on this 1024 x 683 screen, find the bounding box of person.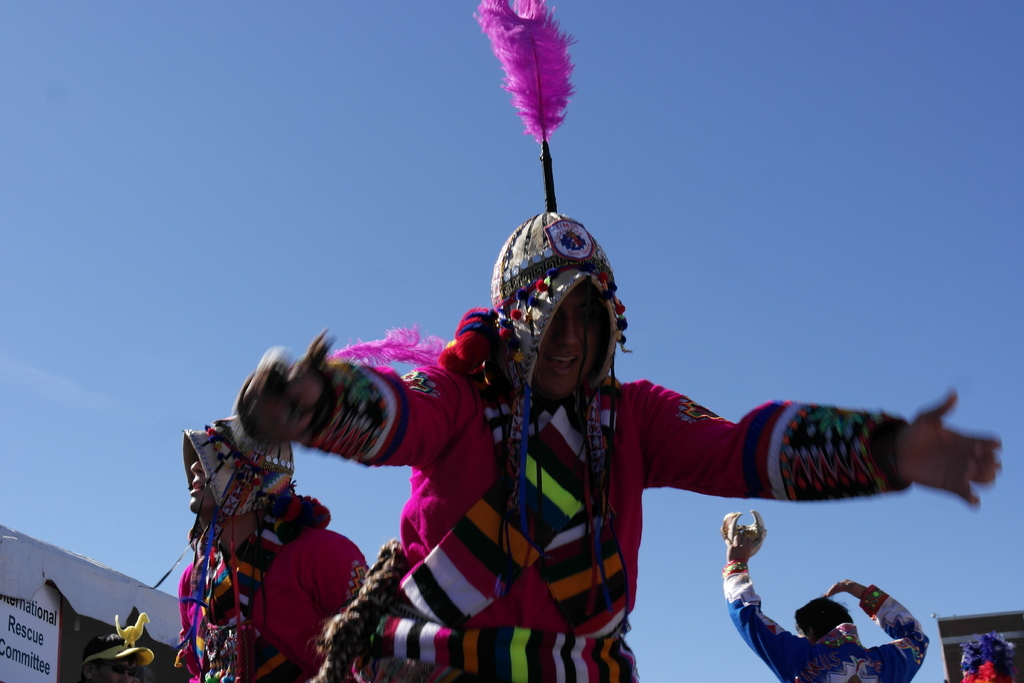
Bounding box: Rect(80, 633, 151, 682).
